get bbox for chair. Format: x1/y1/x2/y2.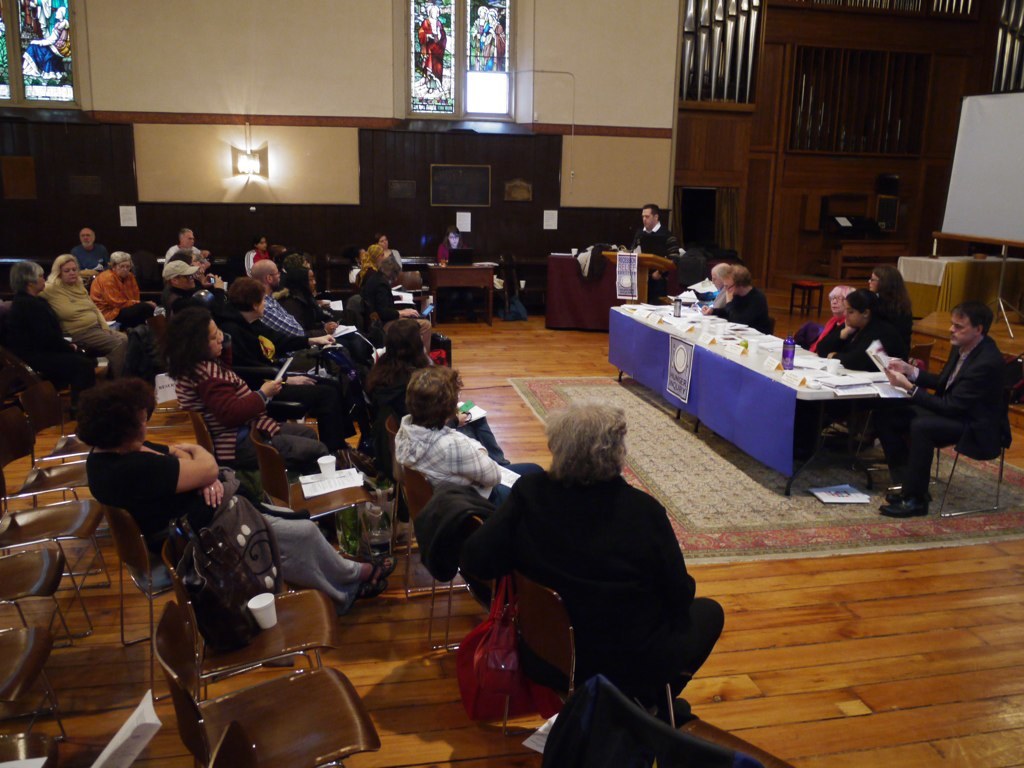
598/674/790/767.
